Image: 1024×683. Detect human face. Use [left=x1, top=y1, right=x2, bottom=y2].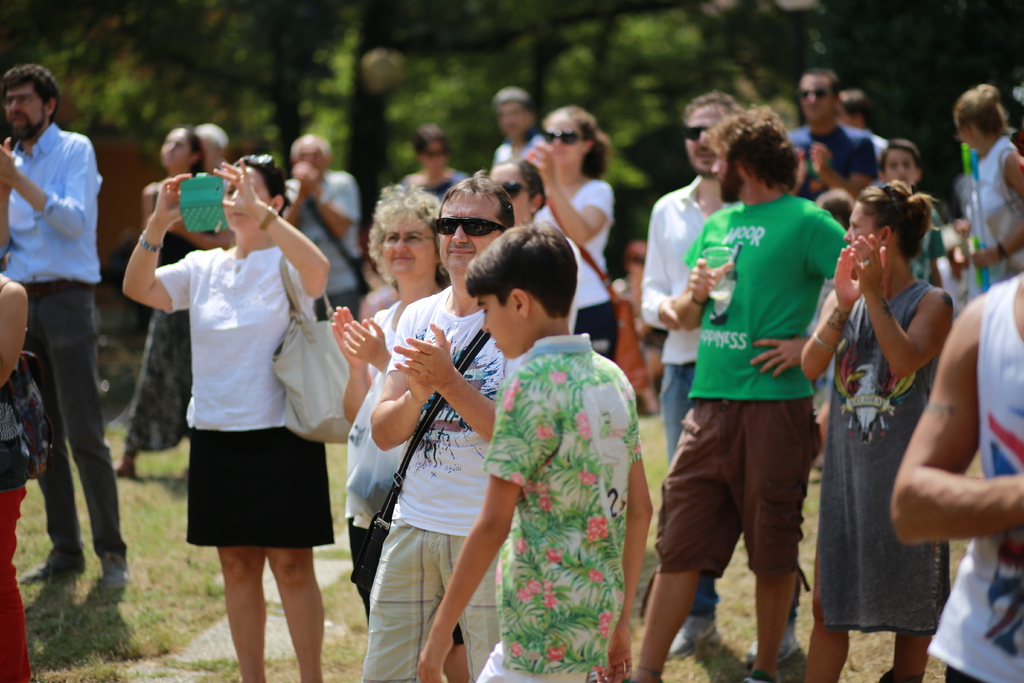
[left=489, top=165, right=527, bottom=222].
